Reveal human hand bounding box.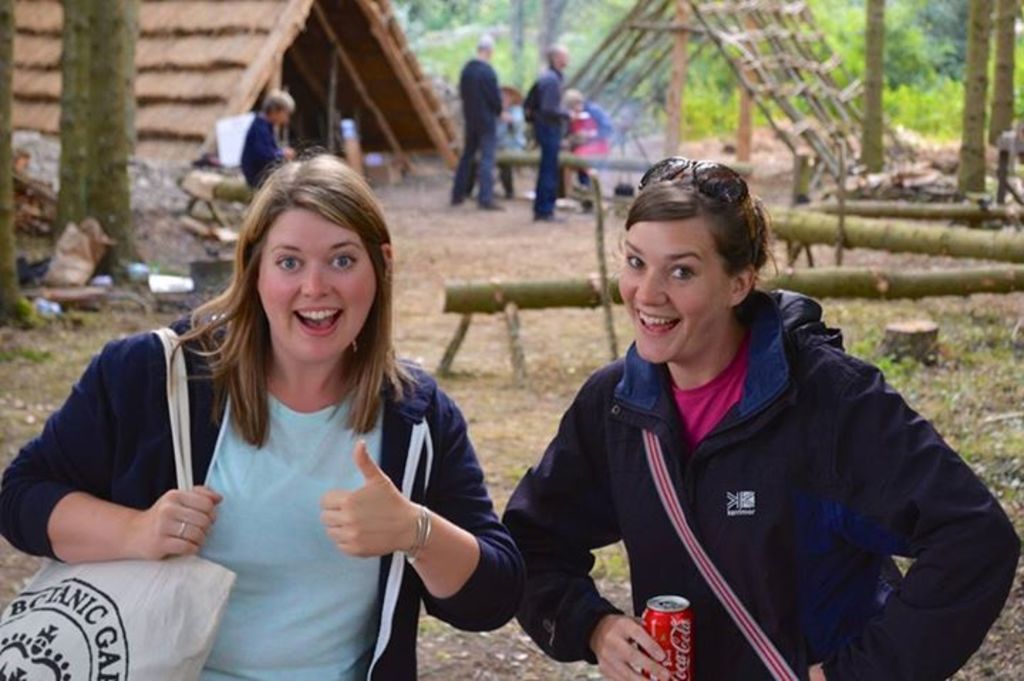
Revealed: [320, 438, 418, 562].
